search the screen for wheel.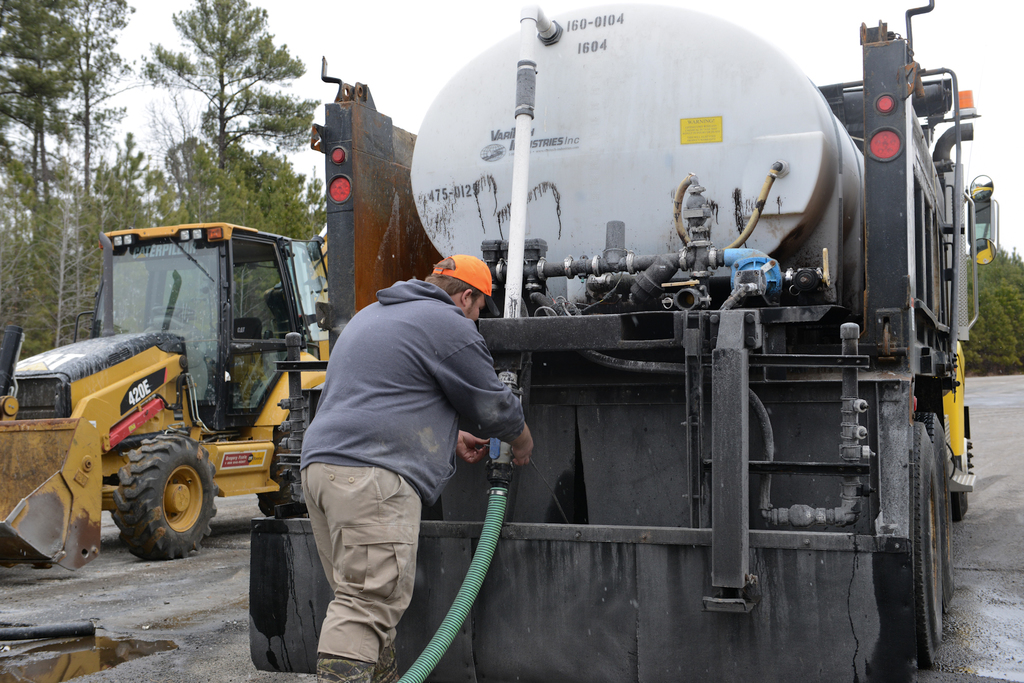
Found at <region>150, 307, 193, 317</region>.
